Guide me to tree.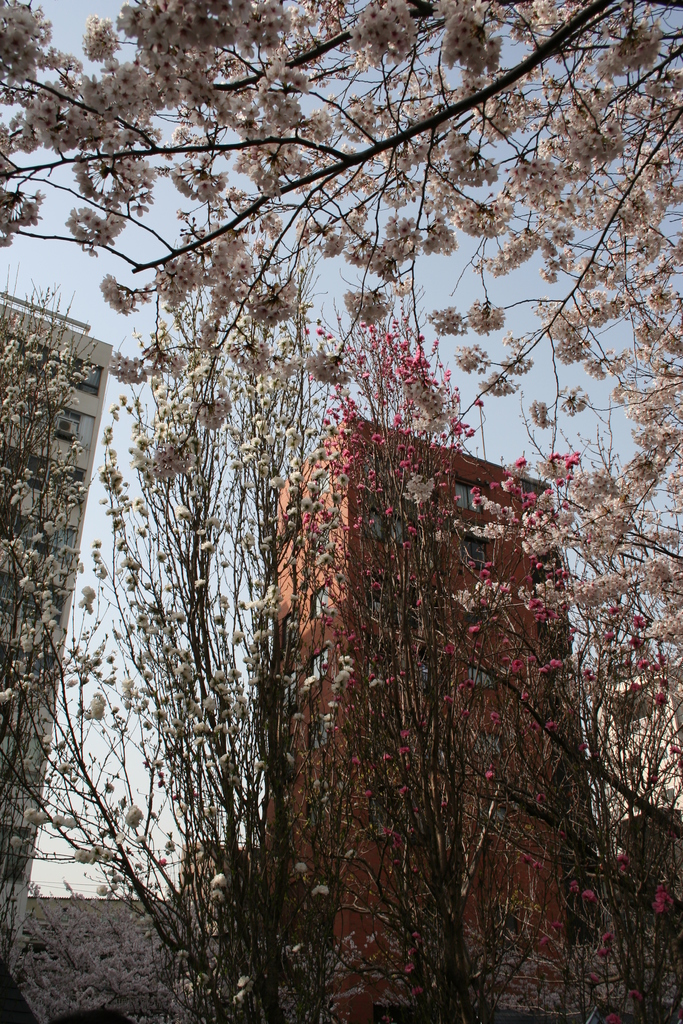
Guidance: pyautogui.locateOnScreen(443, 440, 682, 857).
